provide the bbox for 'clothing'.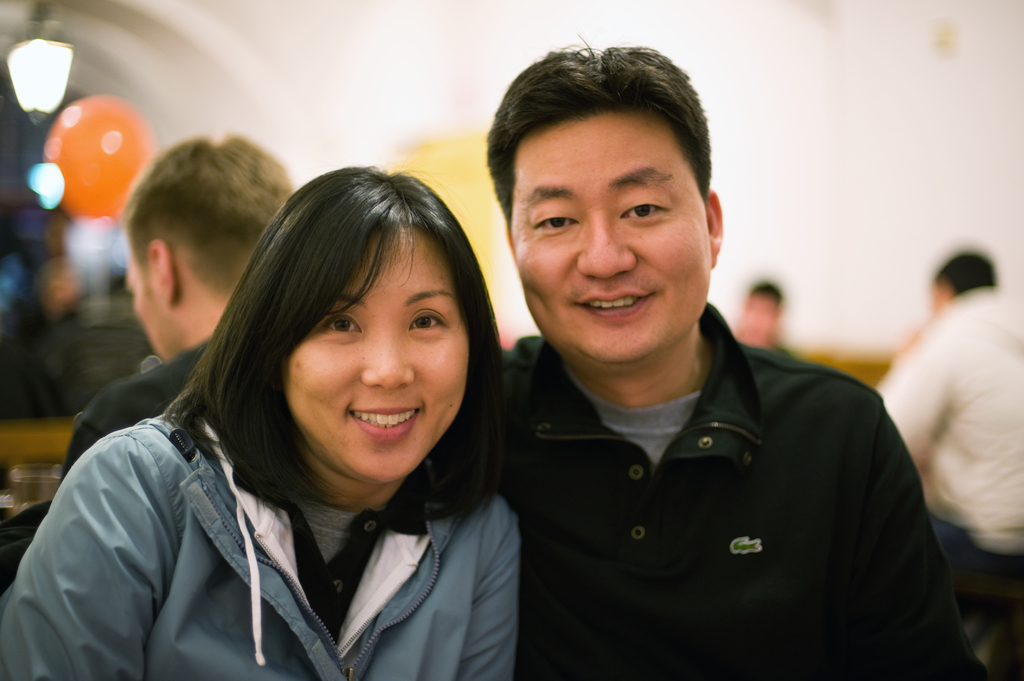
478:298:952:661.
